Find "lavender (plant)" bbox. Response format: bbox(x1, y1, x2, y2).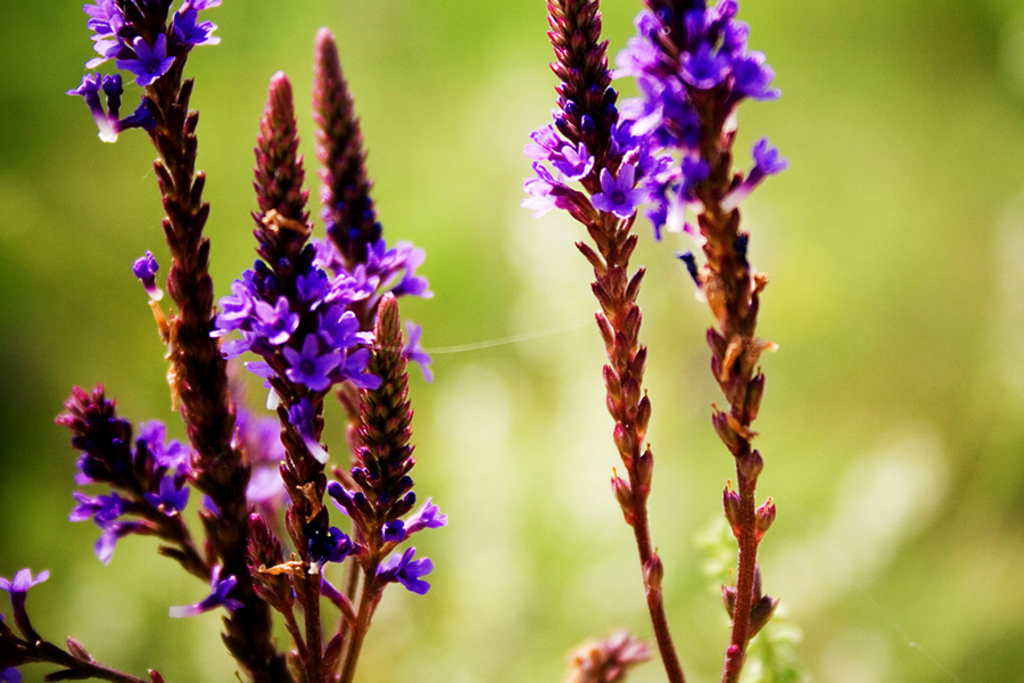
bbox(521, 0, 778, 682).
